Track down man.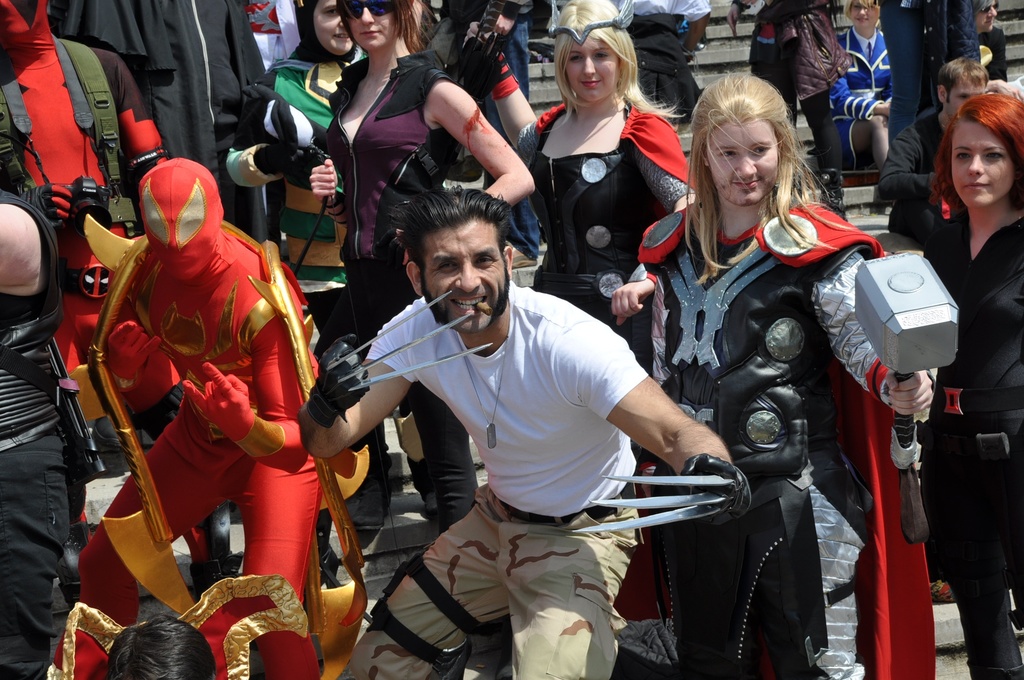
Tracked to region(877, 58, 995, 257).
